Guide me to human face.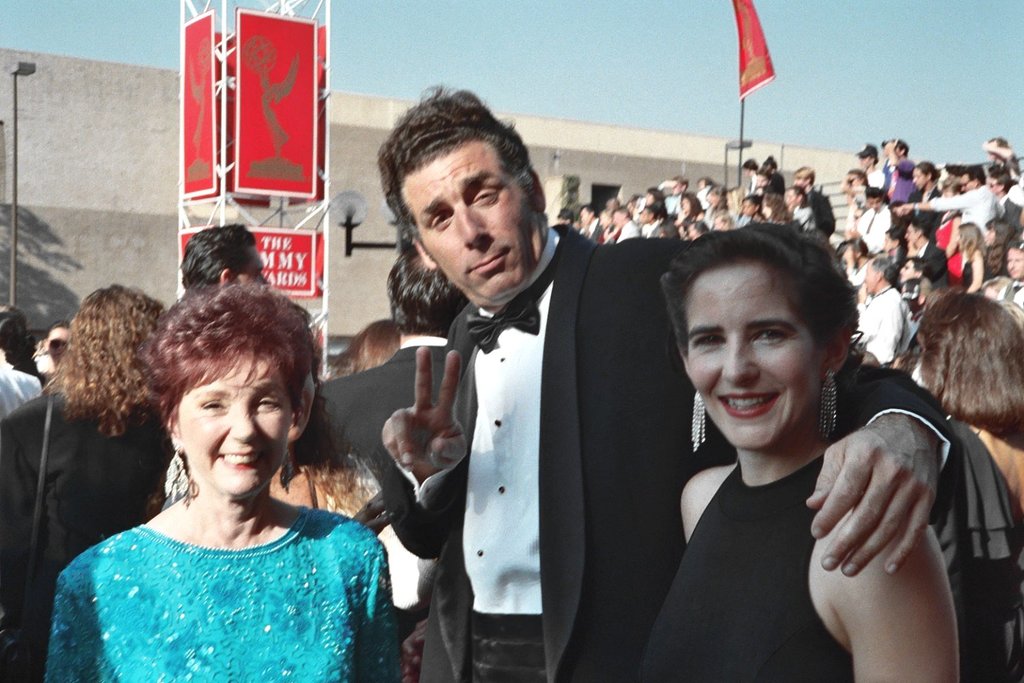
Guidance: <bbox>687, 264, 821, 452</bbox>.
